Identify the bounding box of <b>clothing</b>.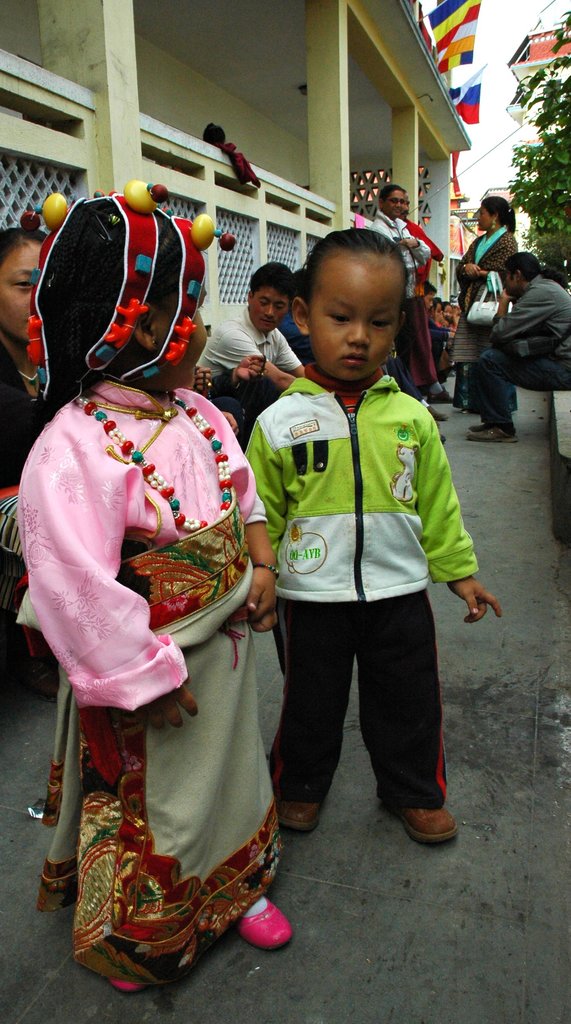
x1=368 y1=209 x2=419 y2=370.
